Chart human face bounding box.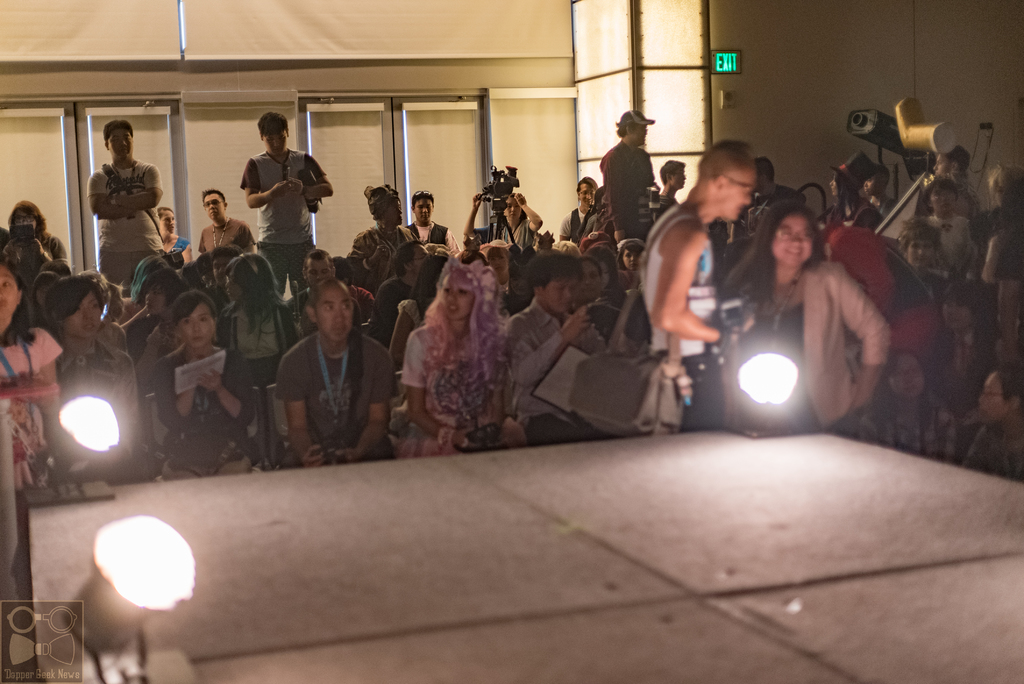
Charted: BBox(675, 168, 688, 187).
